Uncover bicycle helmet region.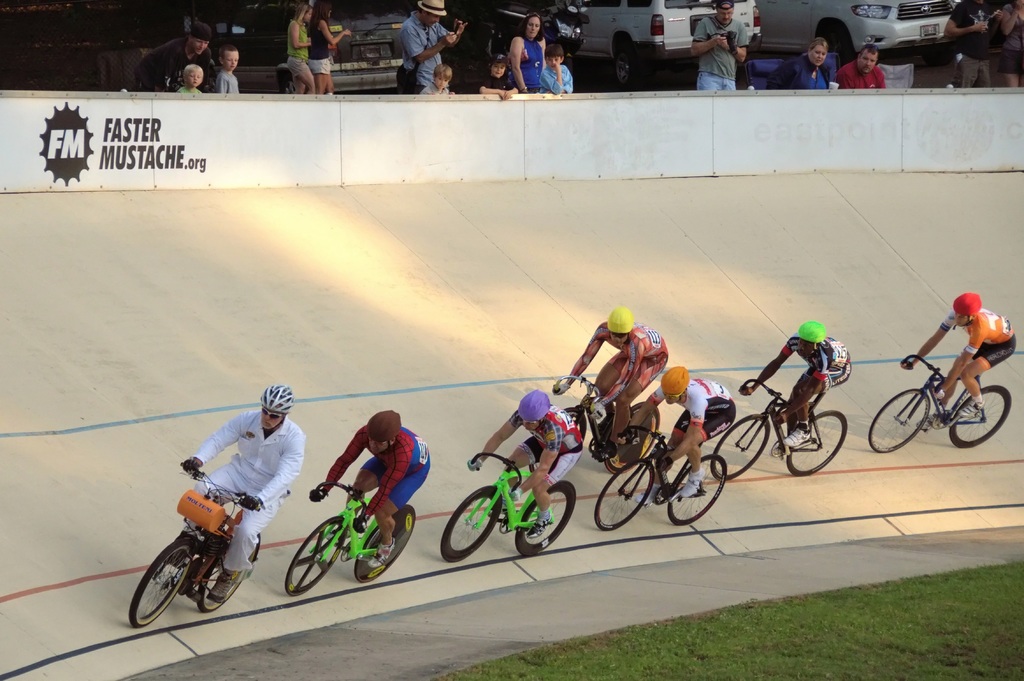
Uncovered: 804/321/822/346.
